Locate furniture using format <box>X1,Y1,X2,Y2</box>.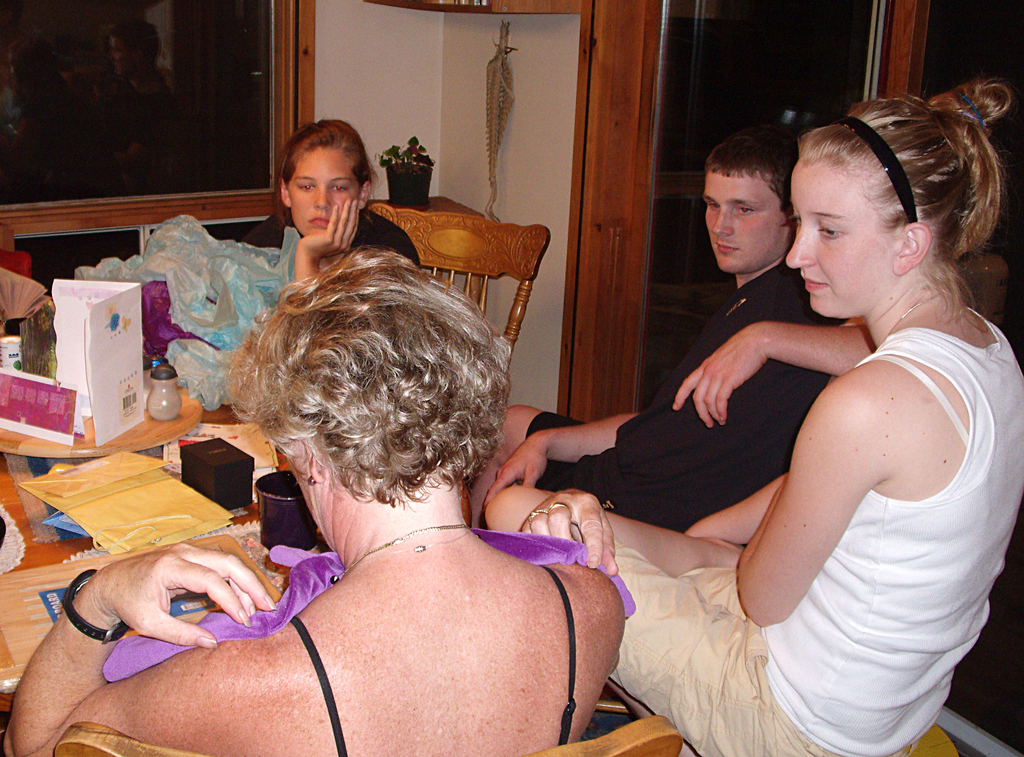
<box>53,715,684,756</box>.
